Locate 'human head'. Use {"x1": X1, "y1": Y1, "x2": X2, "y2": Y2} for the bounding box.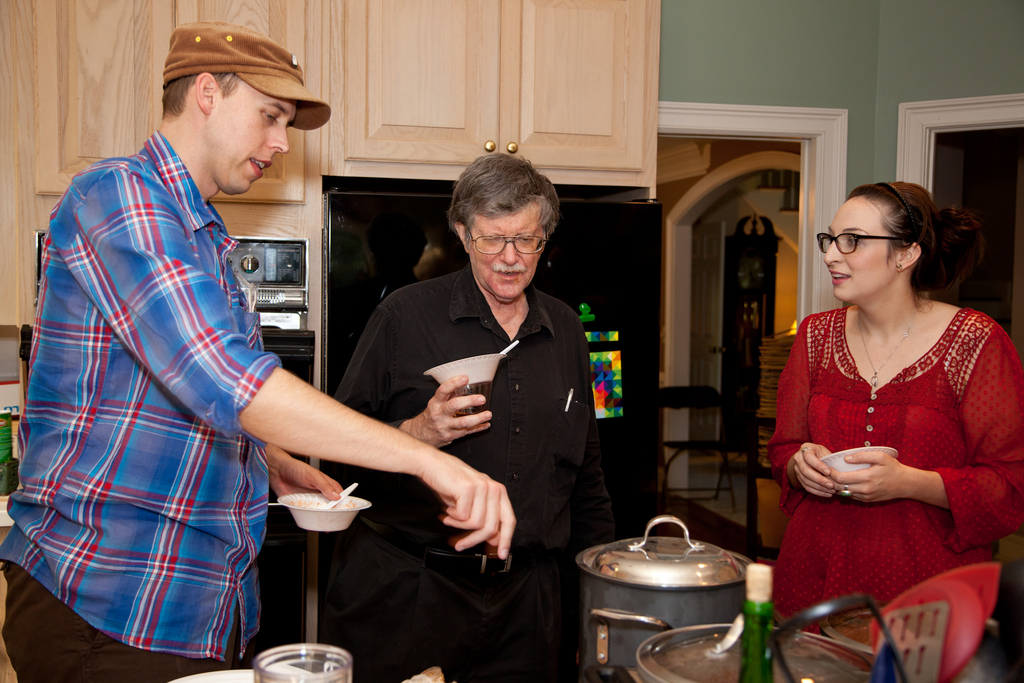
{"x1": 451, "y1": 152, "x2": 561, "y2": 300}.
